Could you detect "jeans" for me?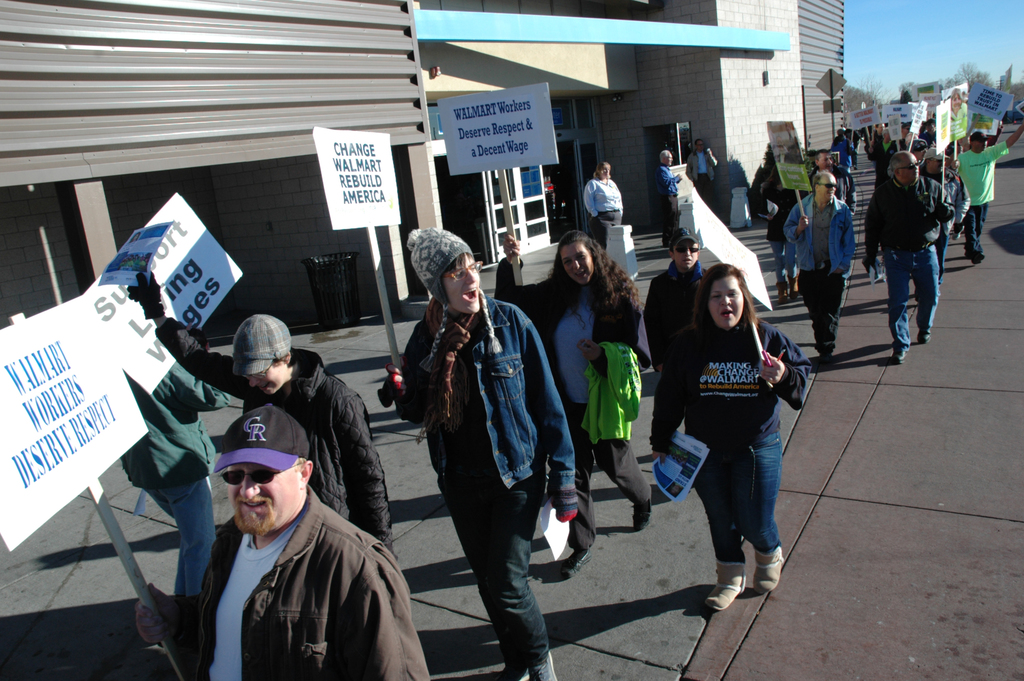
Detection result: bbox(453, 479, 561, 669).
